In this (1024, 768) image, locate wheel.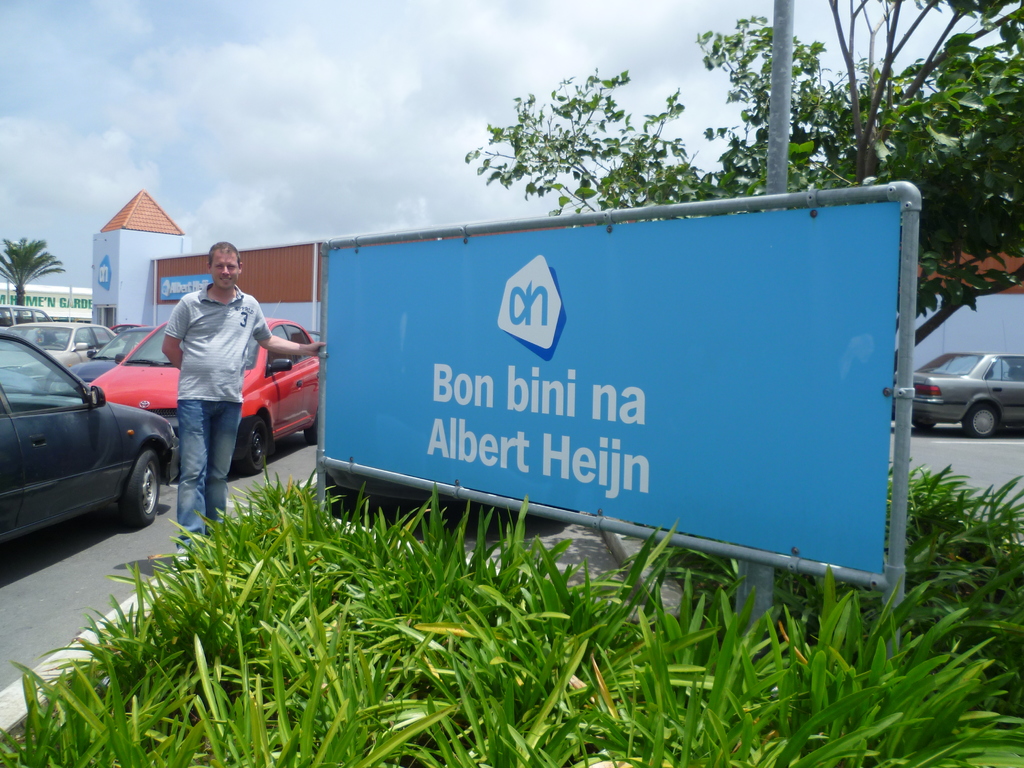
Bounding box: box=[963, 402, 1000, 439].
